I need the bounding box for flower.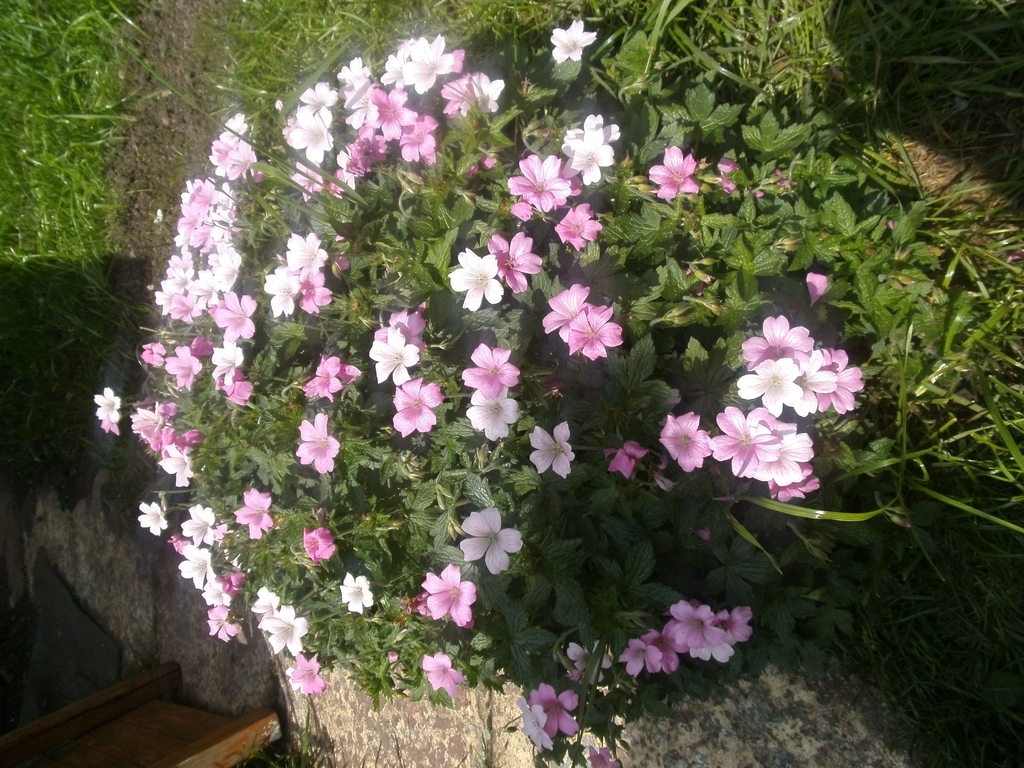
Here it is: <box>420,563,479,631</box>.
